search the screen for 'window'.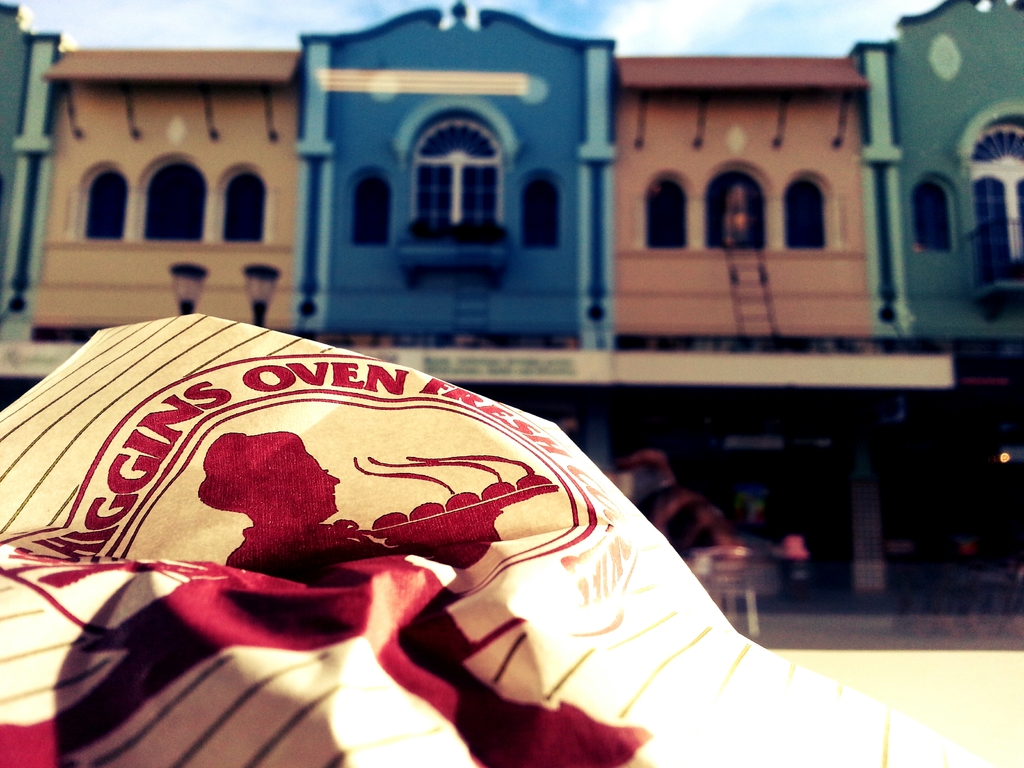
Found at detection(521, 170, 563, 245).
